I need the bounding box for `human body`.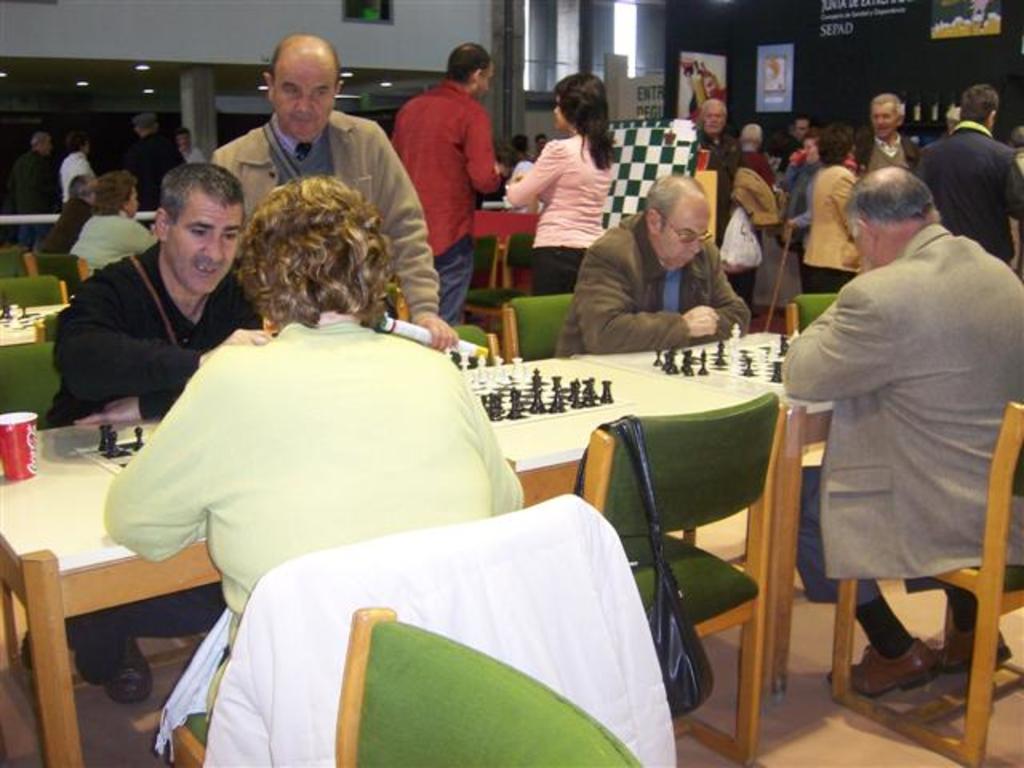
Here it is: left=805, top=123, right=875, bottom=299.
